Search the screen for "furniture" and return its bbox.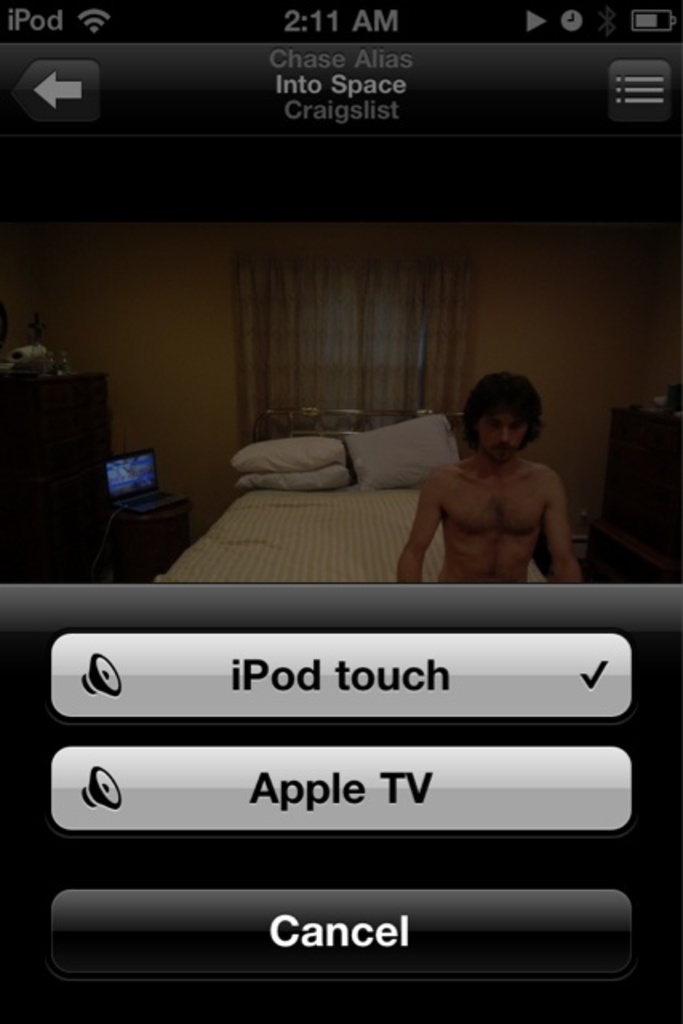
Found: <bbox>157, 408, 552, 589</bbox>.
